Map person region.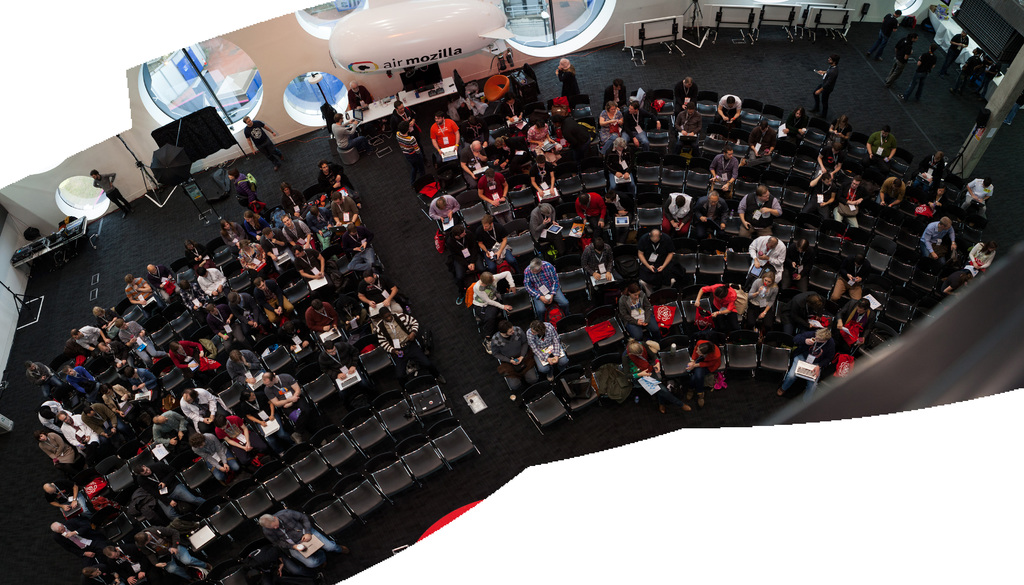
Mapped to pyautogui.locateOnScreen(627, 100, 661, 148).
